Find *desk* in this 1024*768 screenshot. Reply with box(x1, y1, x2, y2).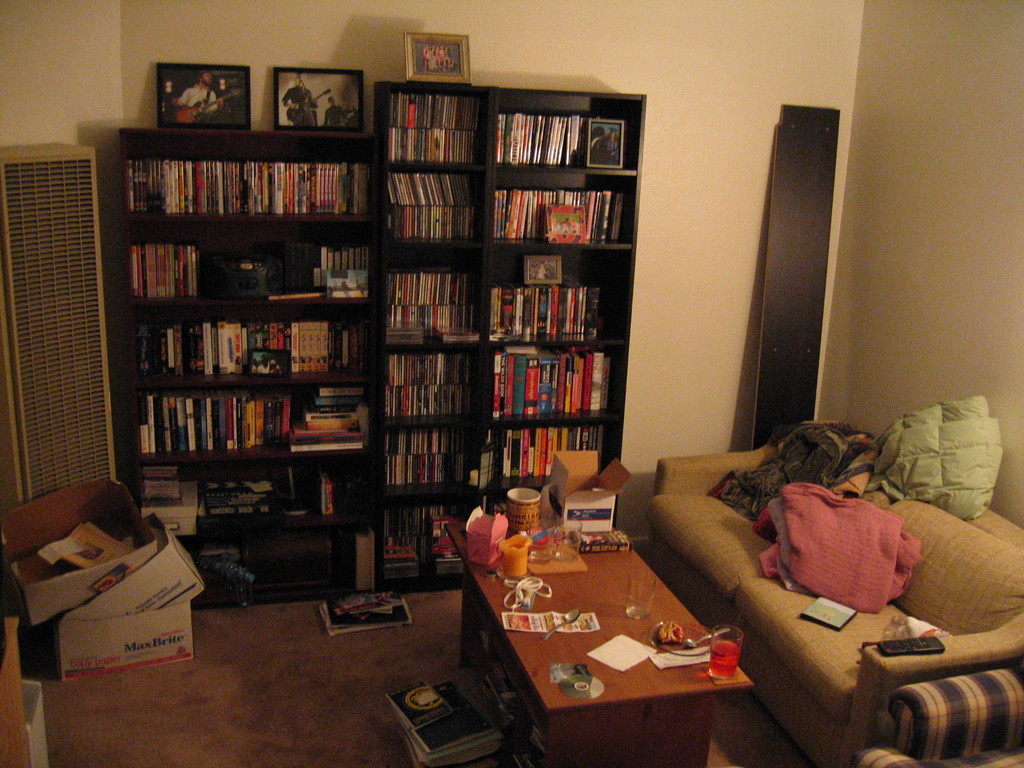
box(420, 505, 781, 753).
